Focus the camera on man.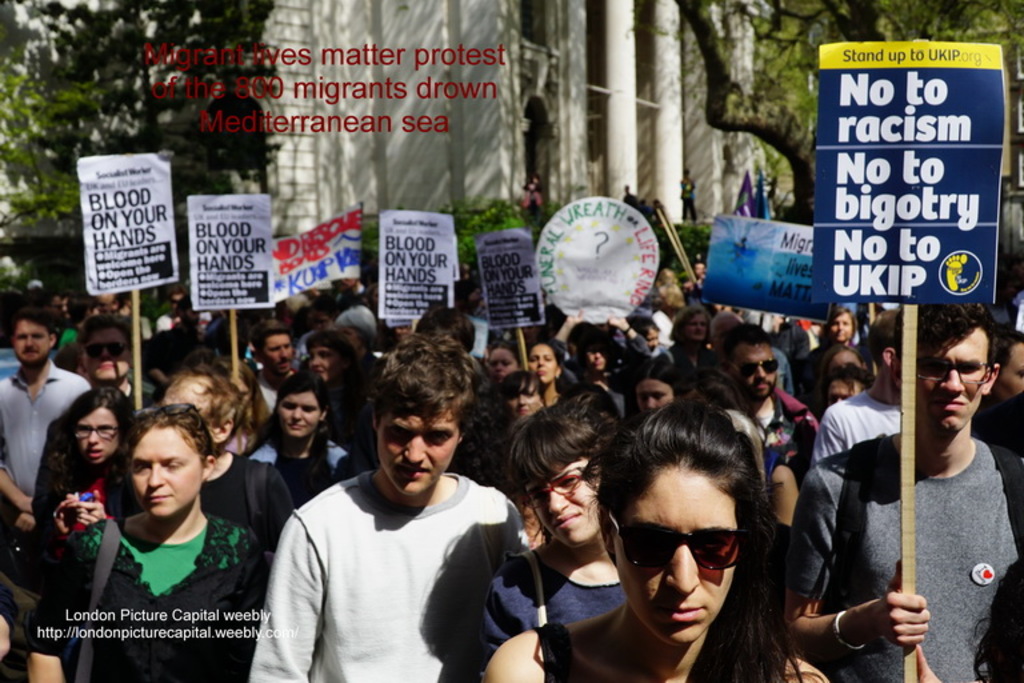
Focus region: crop(731, 324, 817, 488).
